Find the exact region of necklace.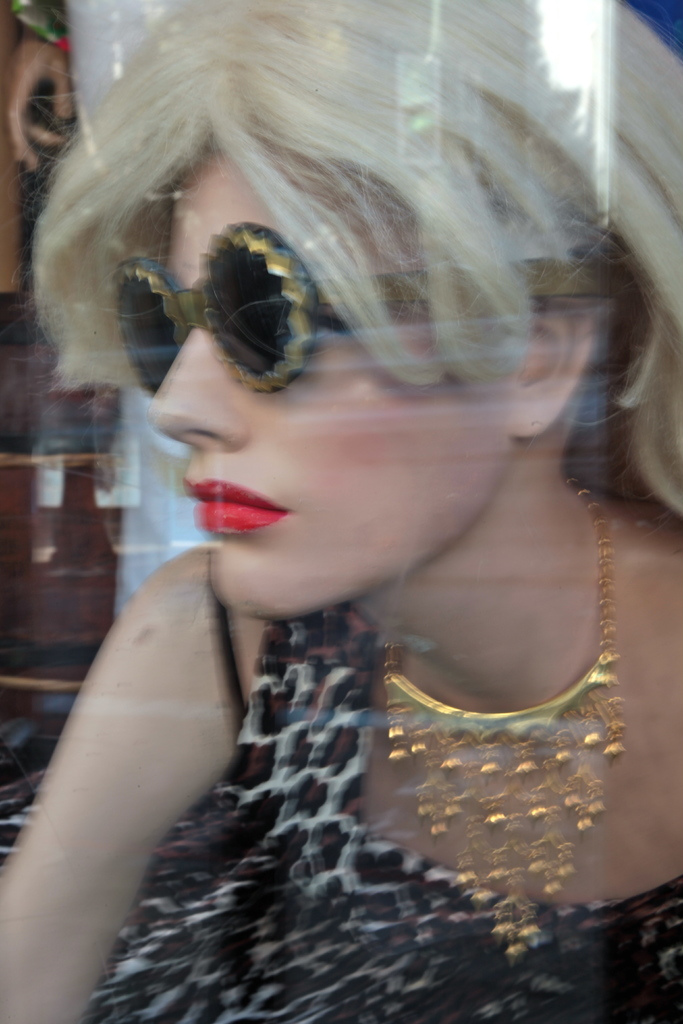
Exact region: x1=382 y1=465 x2=627 y2=962.
